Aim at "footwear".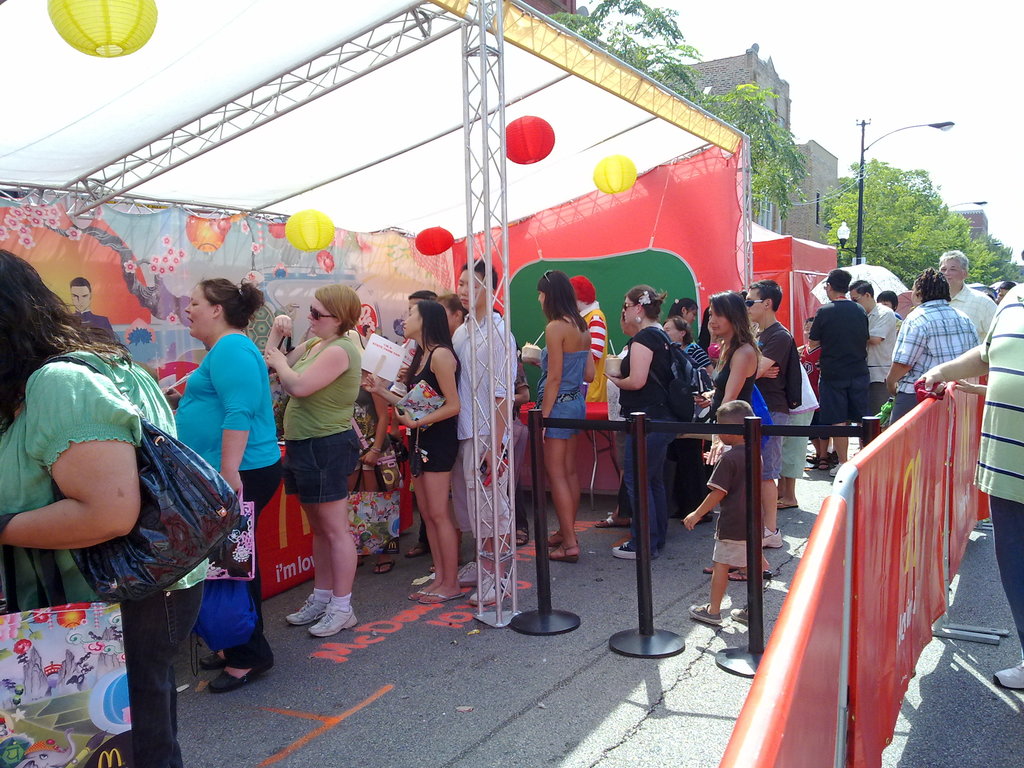
Aimed at Rect(611, 540, 637, 561).
